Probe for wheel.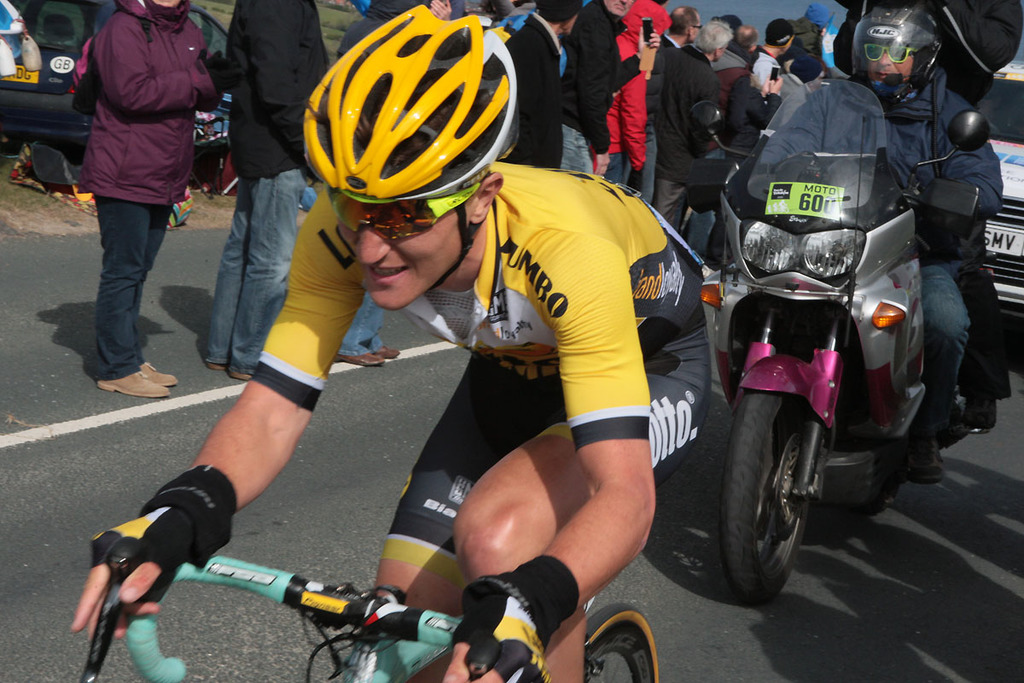
Probe result: Rect(585, 608, 661, 682).
